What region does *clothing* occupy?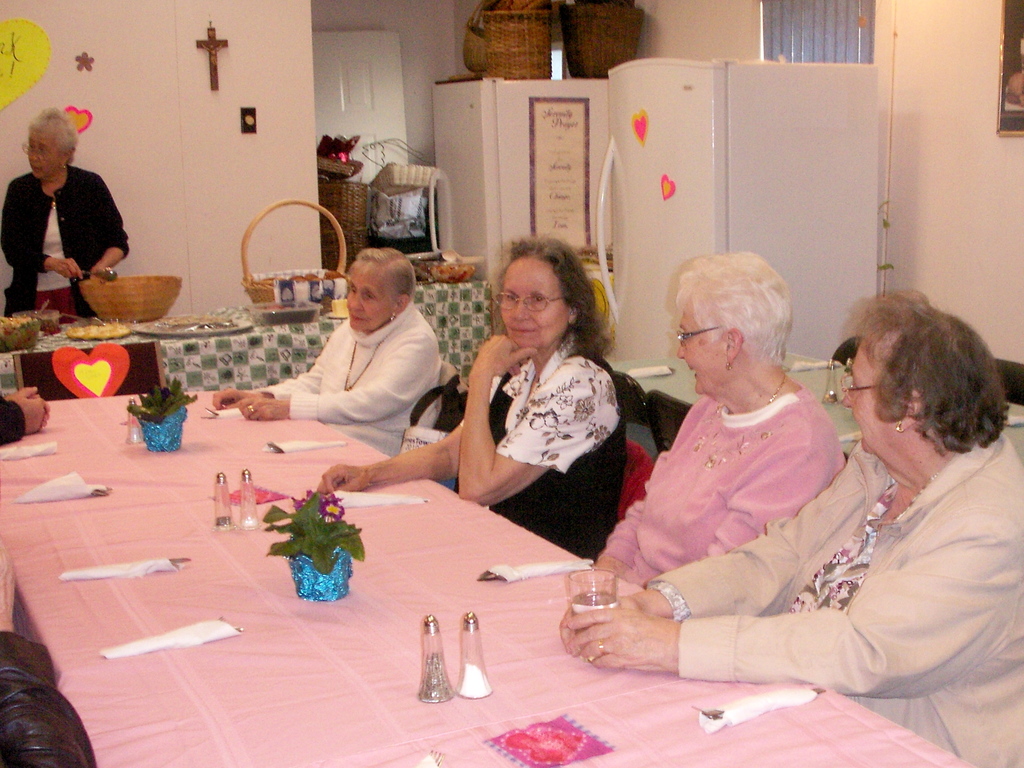
rect(0, 165, 127, 331).
